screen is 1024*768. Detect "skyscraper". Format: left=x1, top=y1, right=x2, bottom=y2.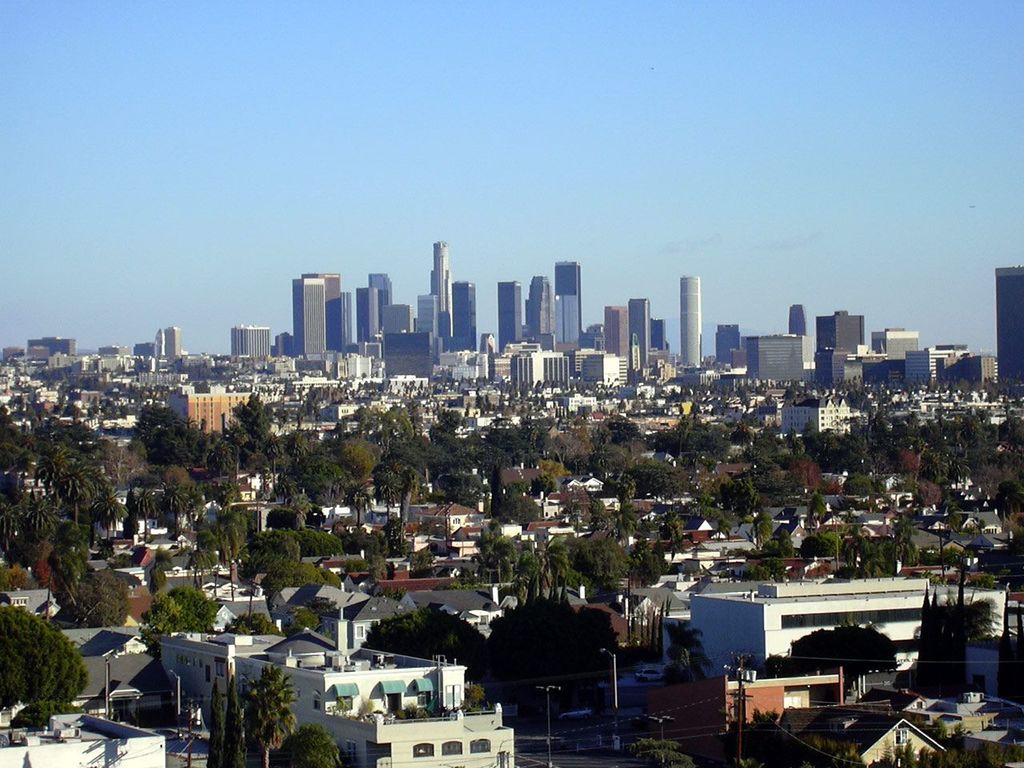
left=791, top=298, right=812, bottom=350.
